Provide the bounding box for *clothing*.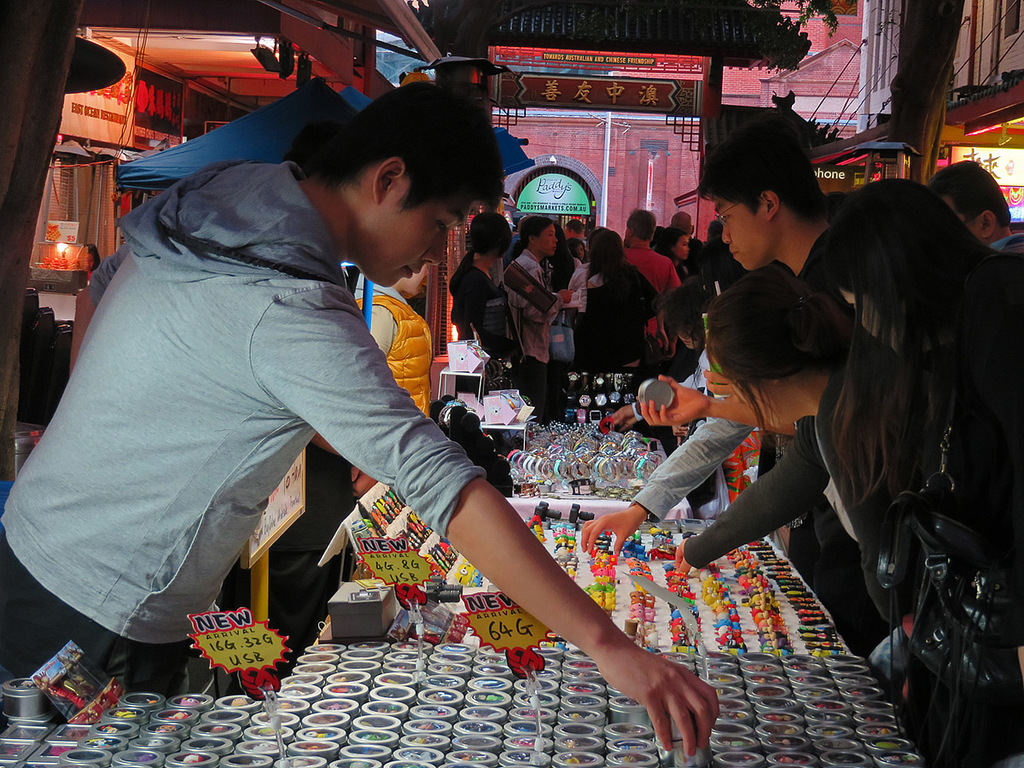
box=[19, 133, 526, 684].
